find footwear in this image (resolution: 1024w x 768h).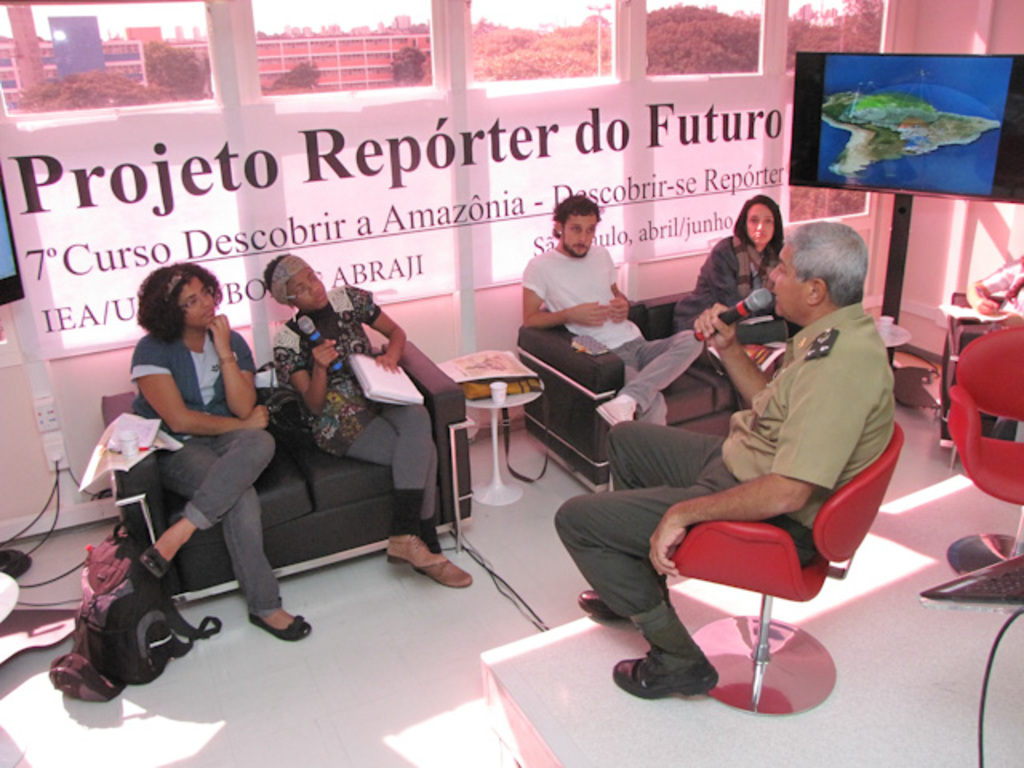
detection(250, 603, 304, 646).
